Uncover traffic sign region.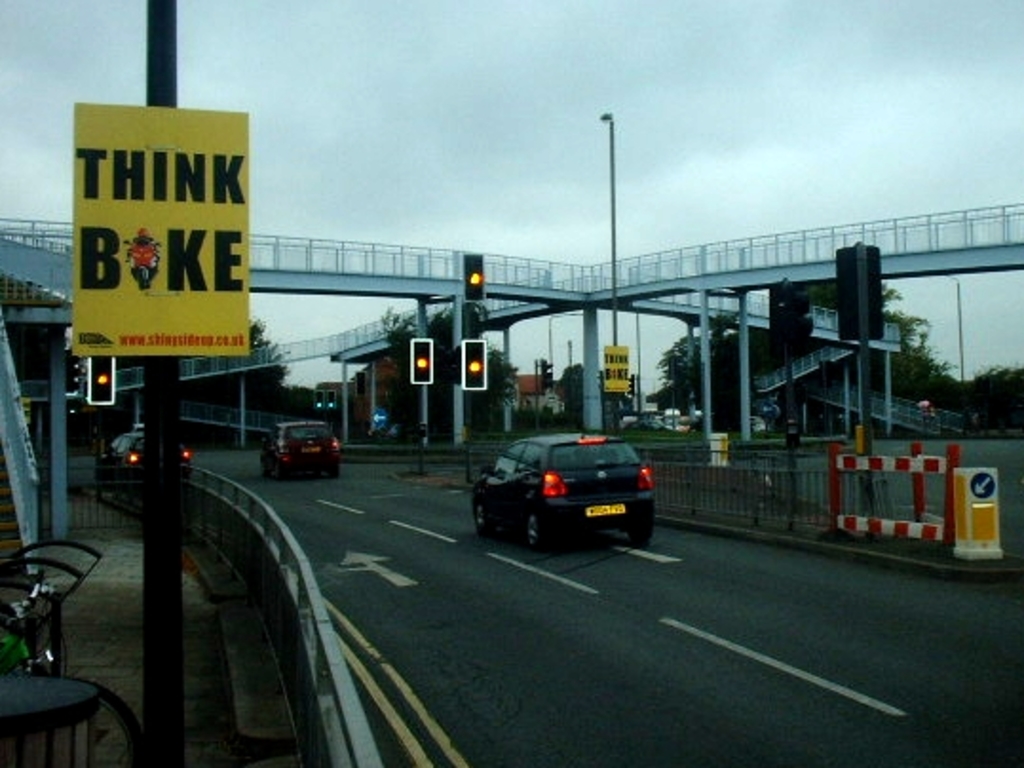
Uncovered: <bbox>464, 247, 486, 300</bbox>.
